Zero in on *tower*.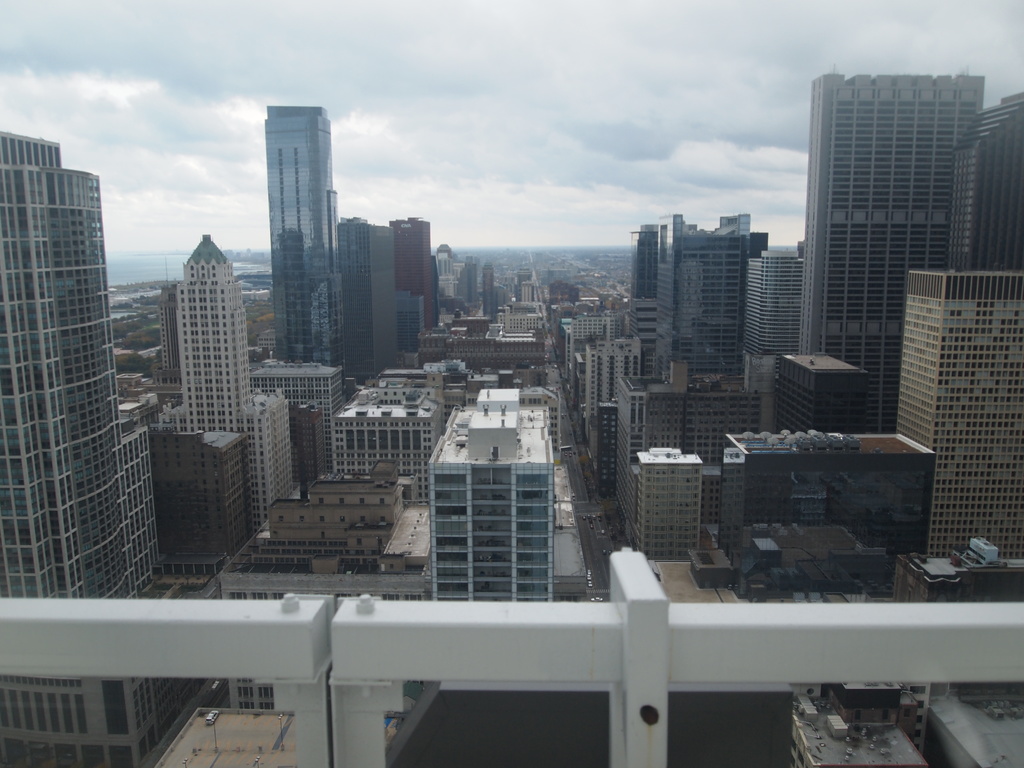
Zeroed in: 662:214:744:367.
